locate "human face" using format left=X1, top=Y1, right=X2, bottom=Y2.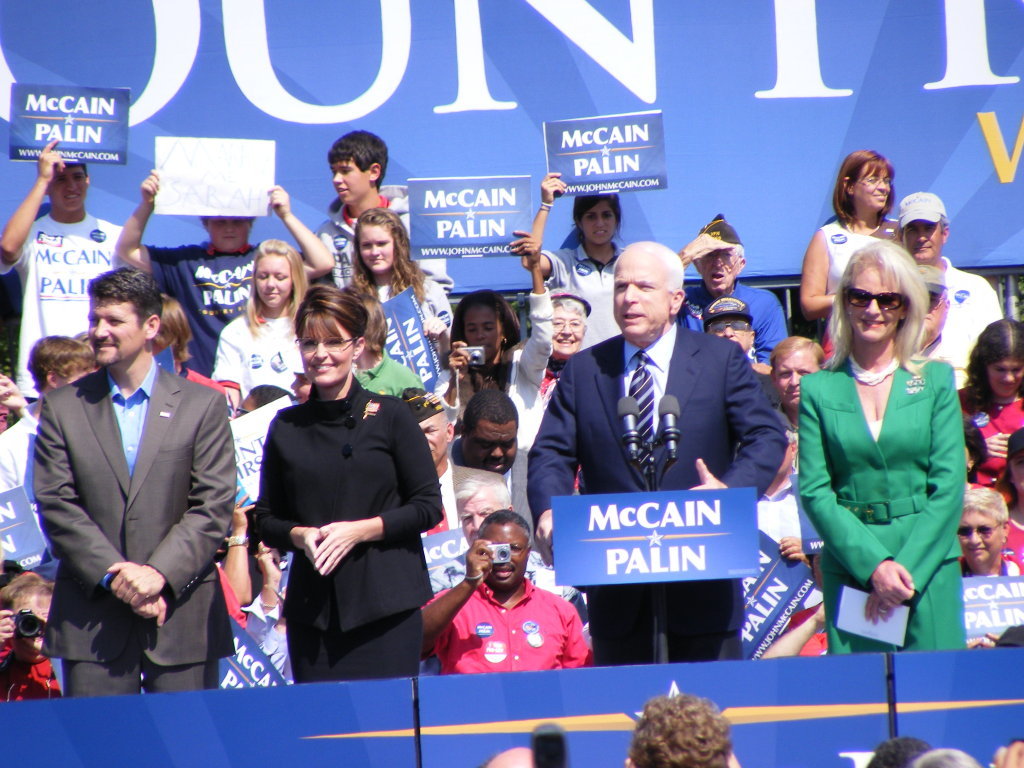
left=775, top=351, right=816, bottom=409.
